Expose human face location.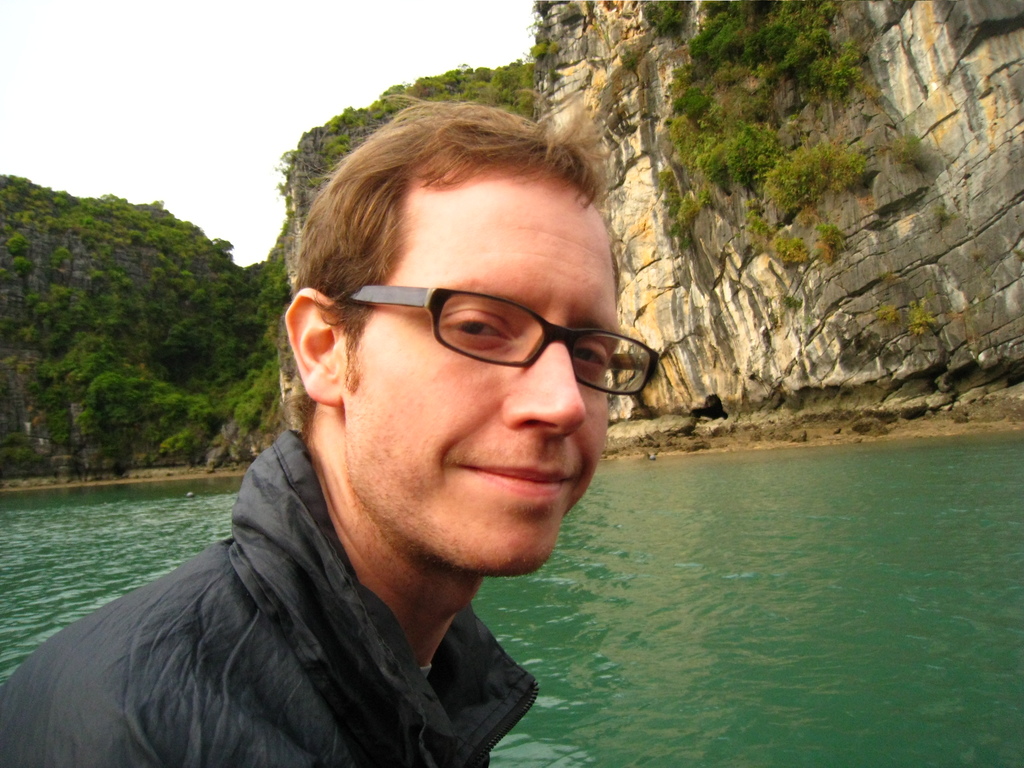
Exposed at locate(339, 182, 611, 575).
